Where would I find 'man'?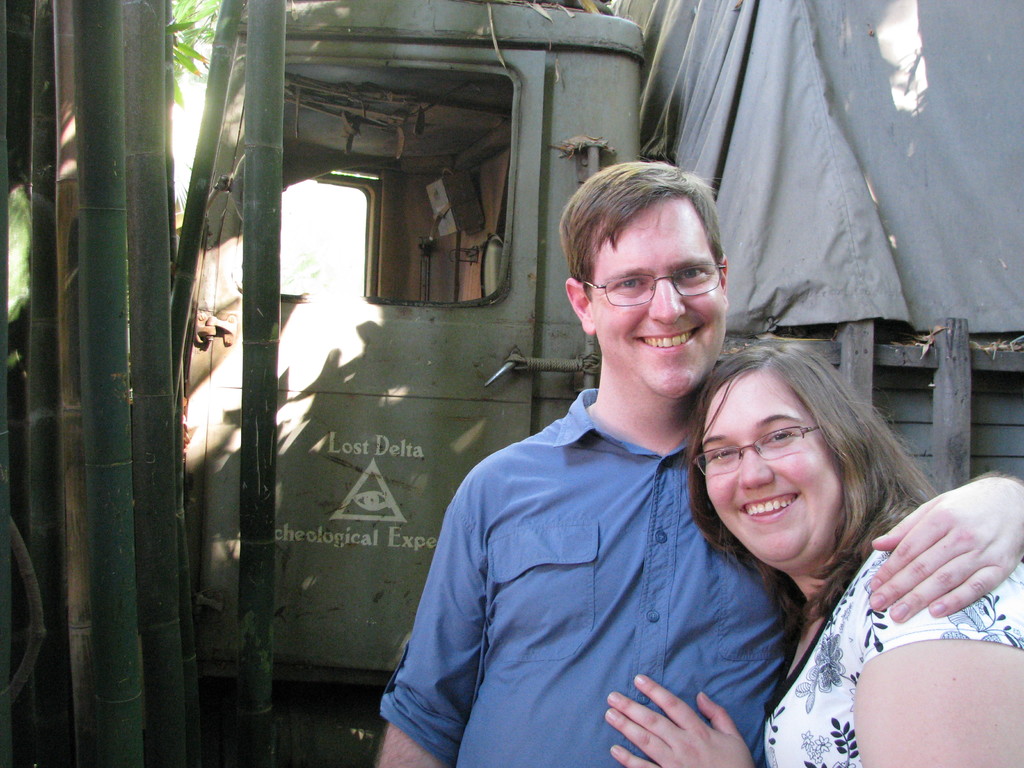
At 360:157:1023:767.
